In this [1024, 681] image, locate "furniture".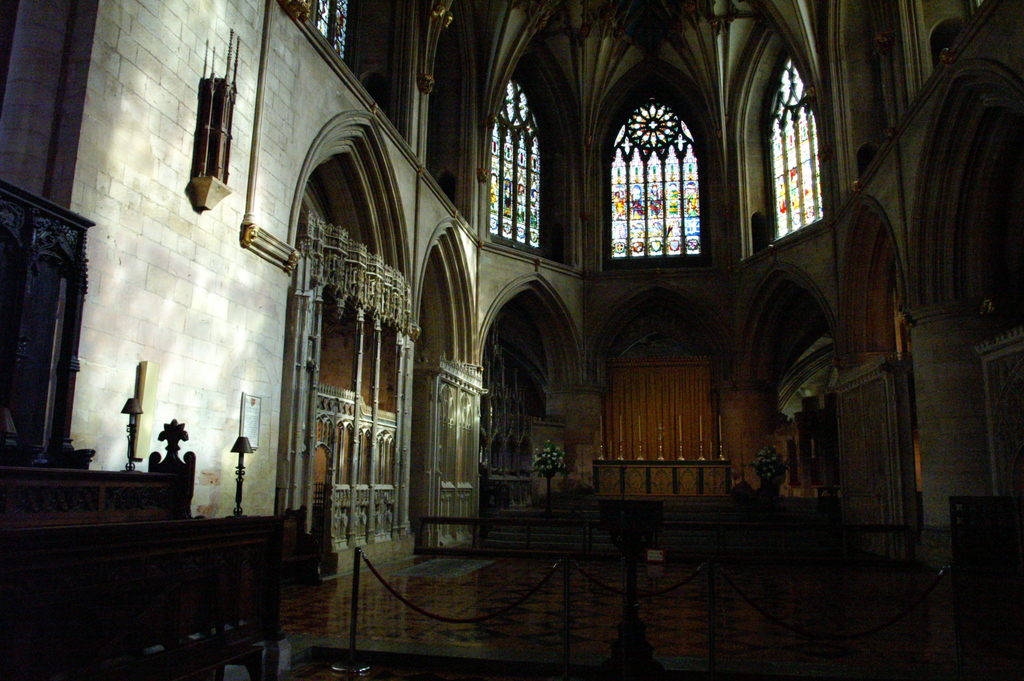
Bounding box: locate(0, 420, 195, 530).
